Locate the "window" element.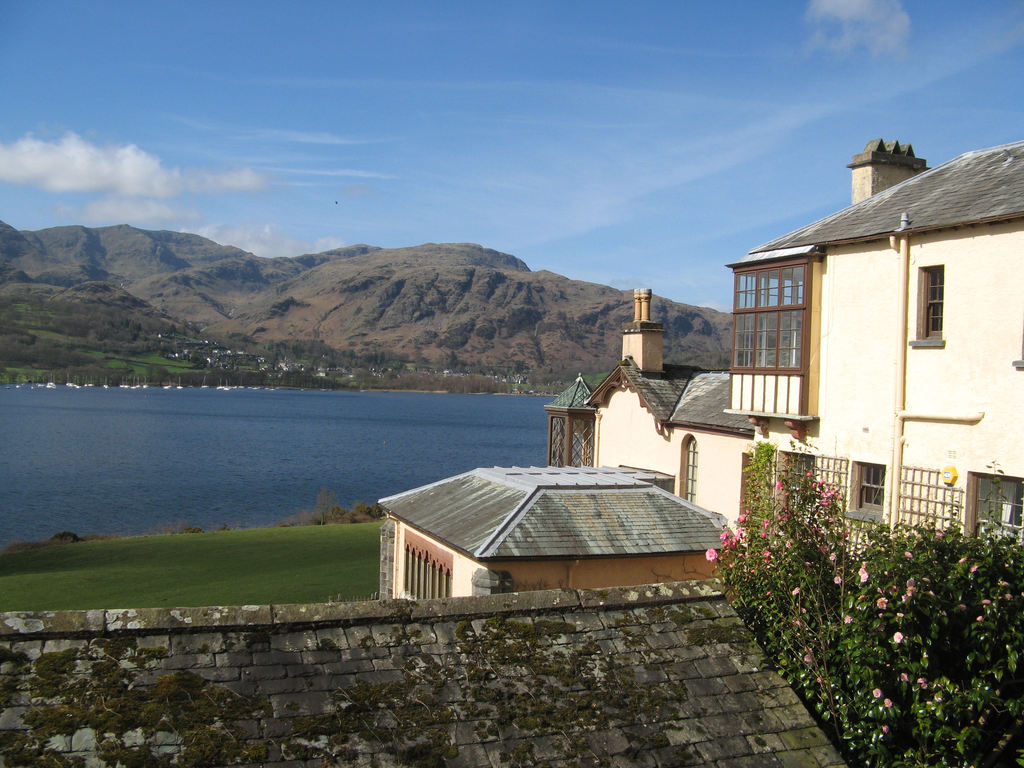
Element bbox: region(969, 472, 1023, 548).
